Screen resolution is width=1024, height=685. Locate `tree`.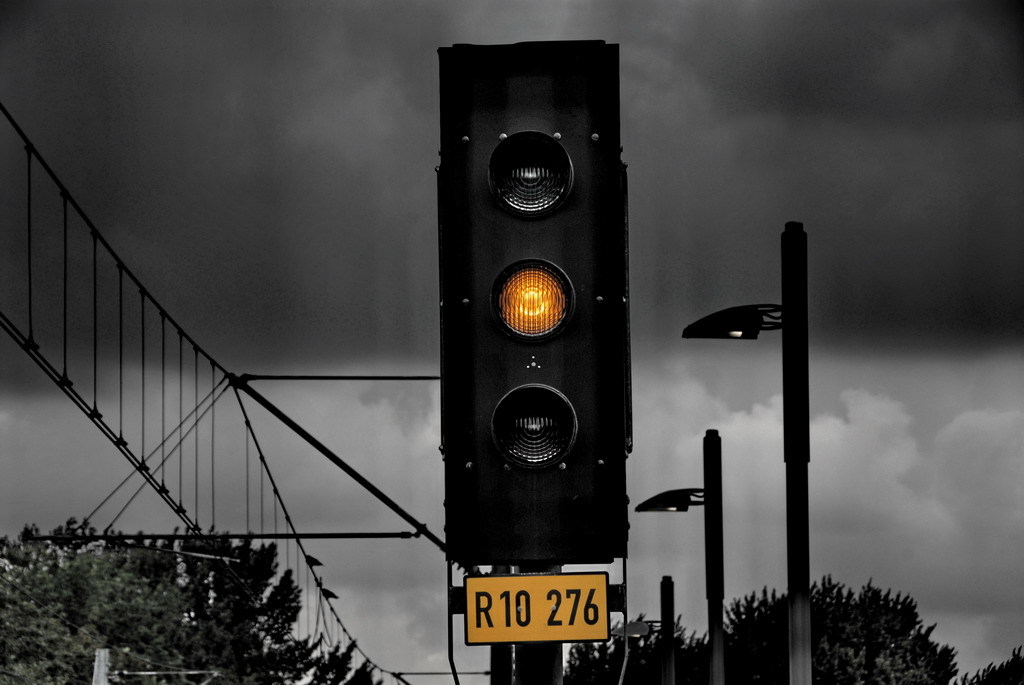
rect(817, 578, 949, 672).
